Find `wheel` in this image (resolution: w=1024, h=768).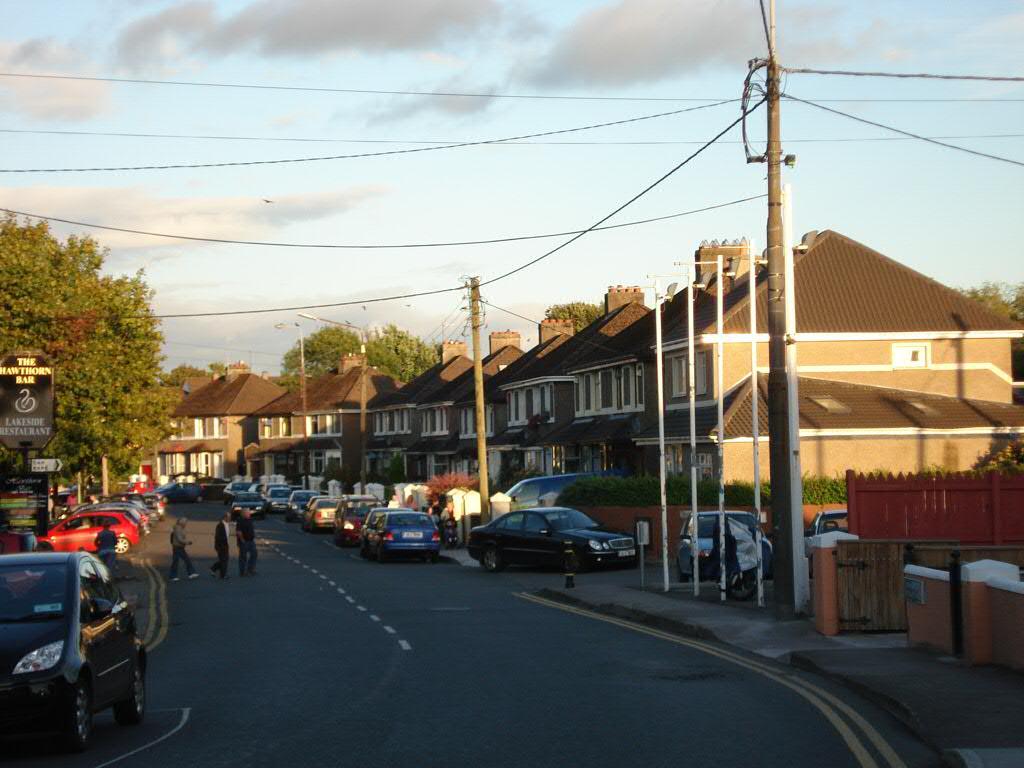
105, 660, 150, 726.
